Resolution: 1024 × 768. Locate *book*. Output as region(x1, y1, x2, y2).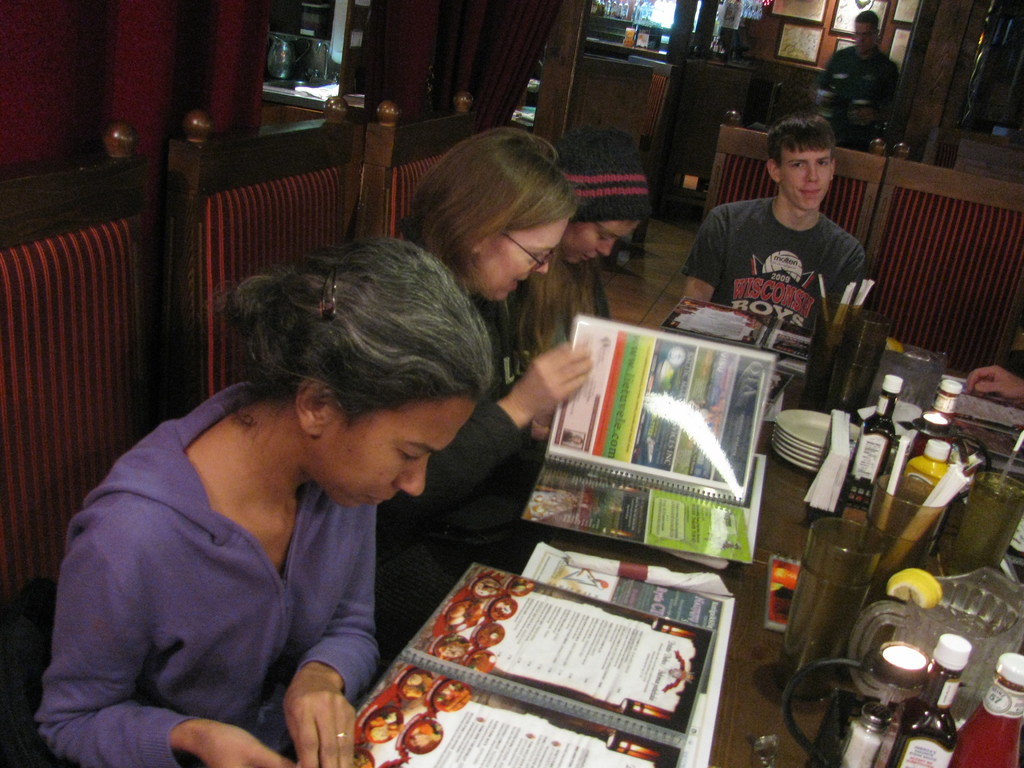
region(543, 315, 788, 509).
